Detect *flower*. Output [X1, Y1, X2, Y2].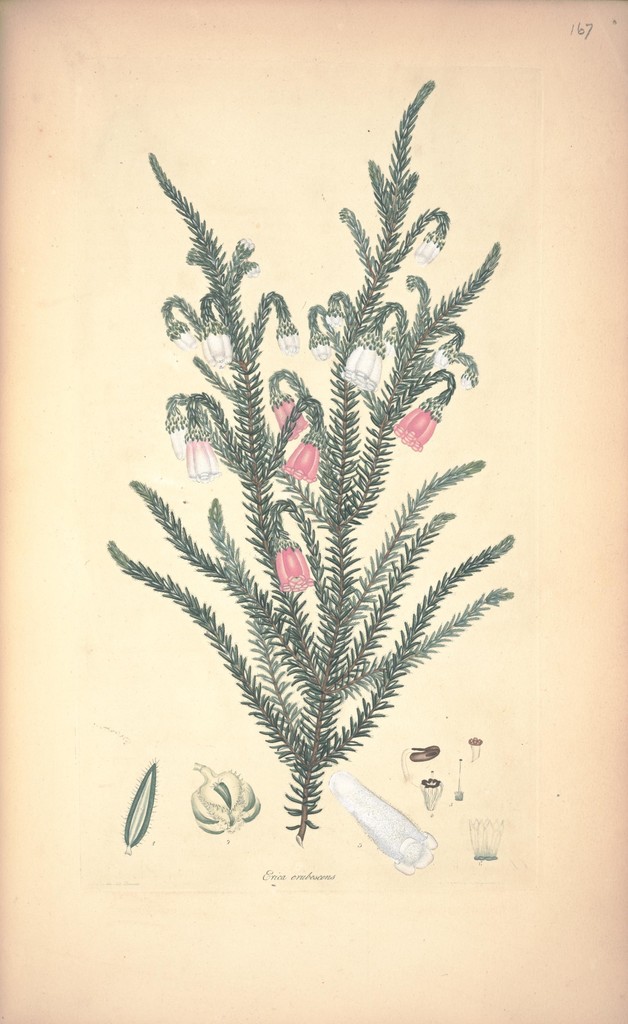
[245, 260, 258, 278].
